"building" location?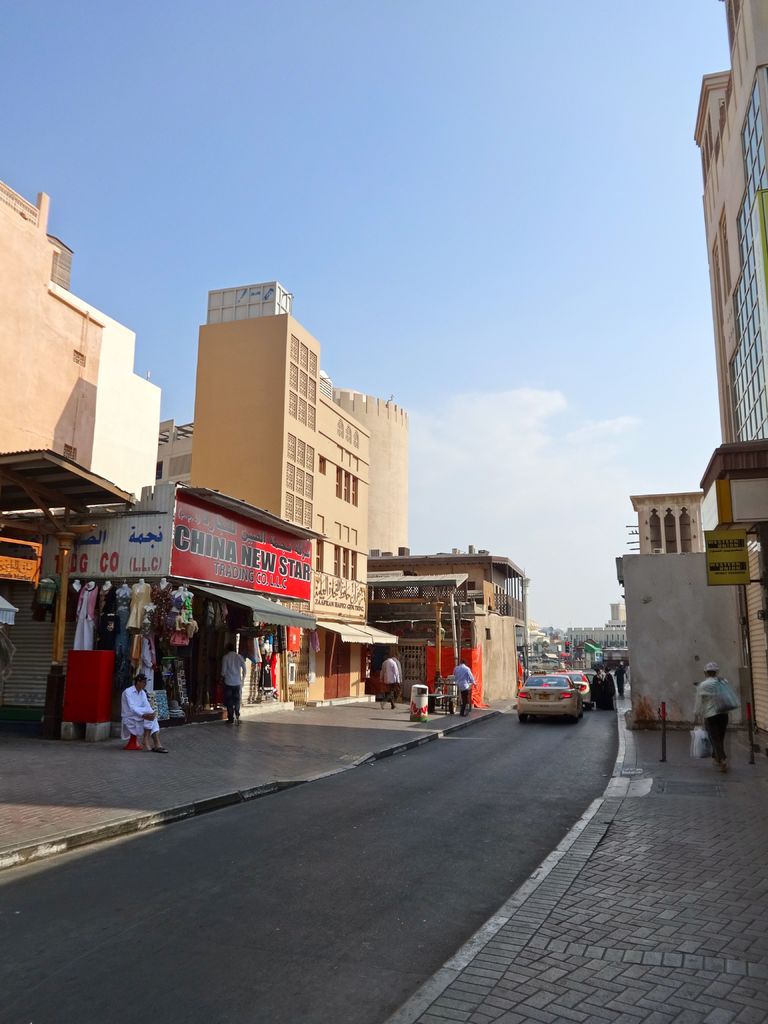
rect(0, 183, 170, 516)
